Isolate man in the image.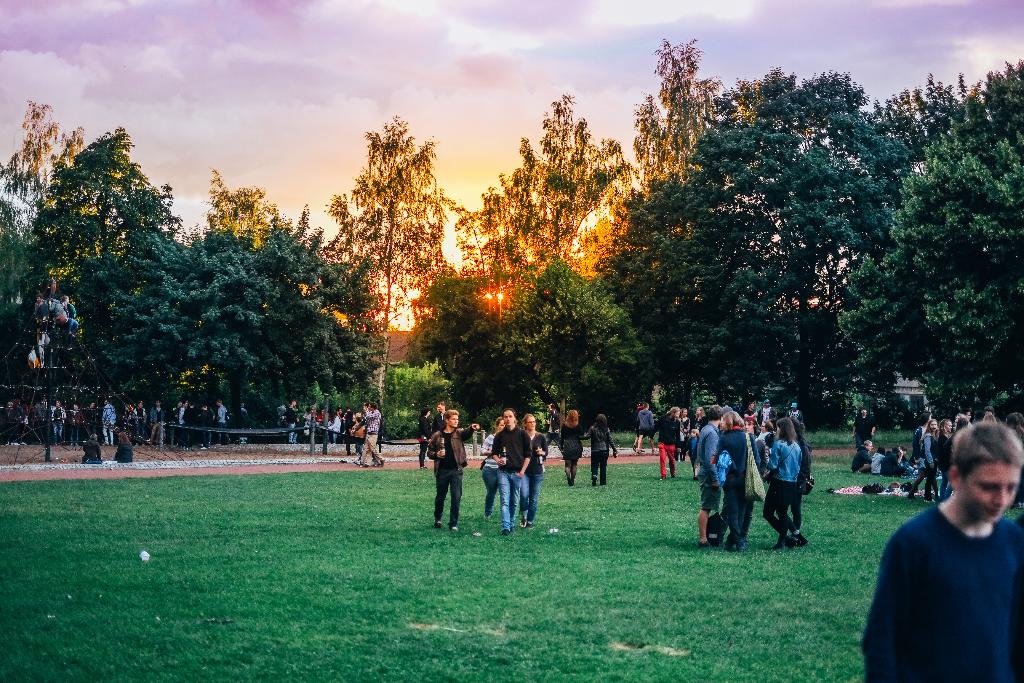
Isolated region: (left=492, top=407, right=520, bottom=527).
